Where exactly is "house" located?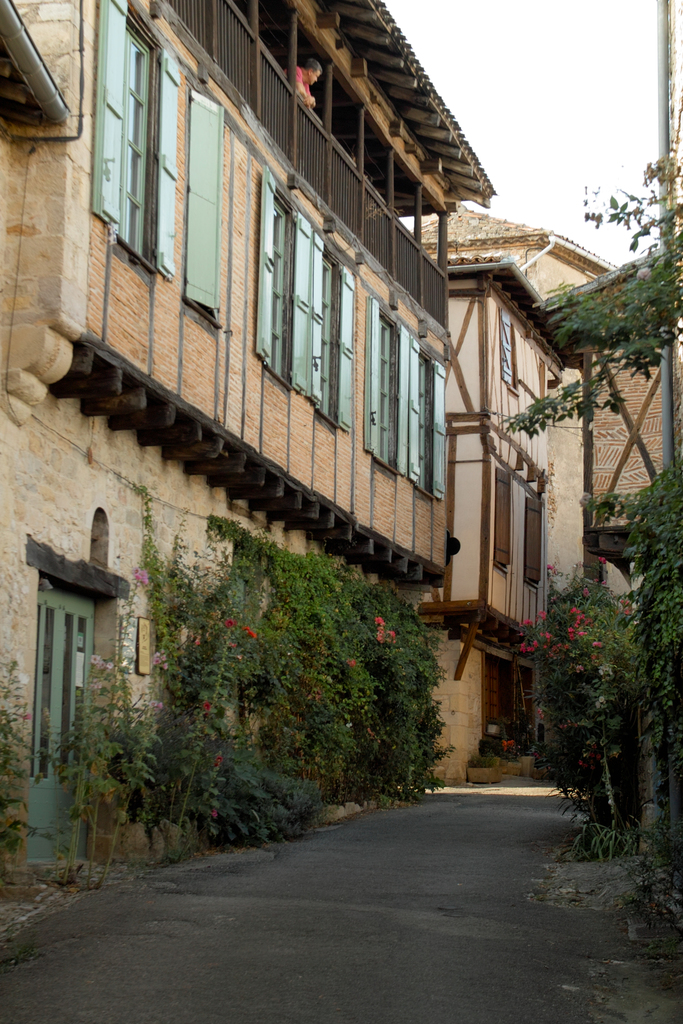
Its bounding box is 0 0 502 929.
